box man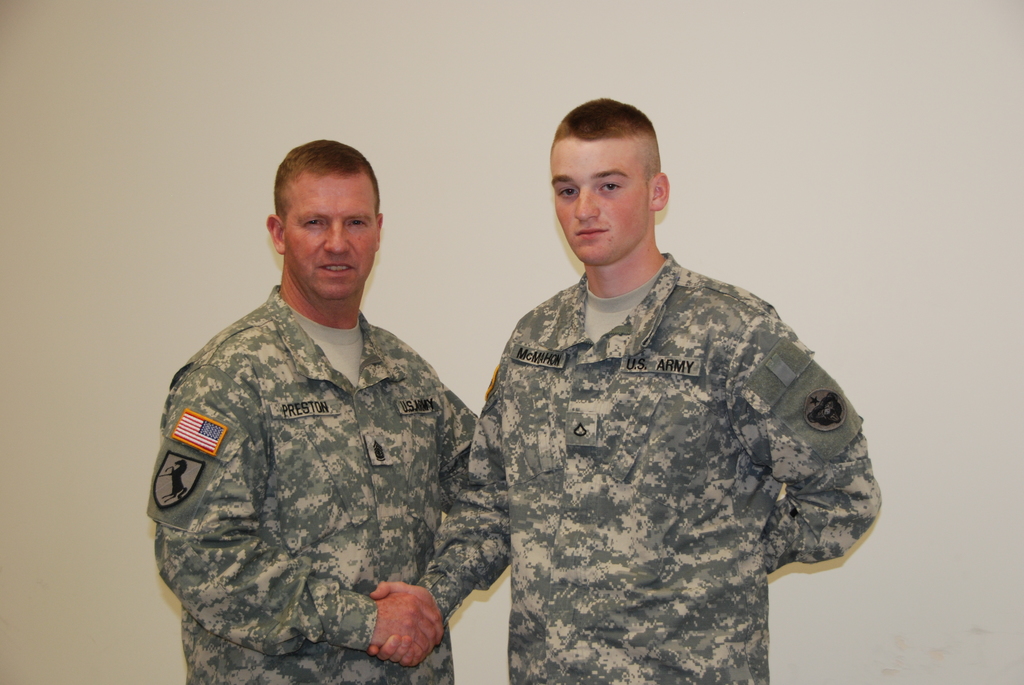
select_region(365, 95, 883, 684)
